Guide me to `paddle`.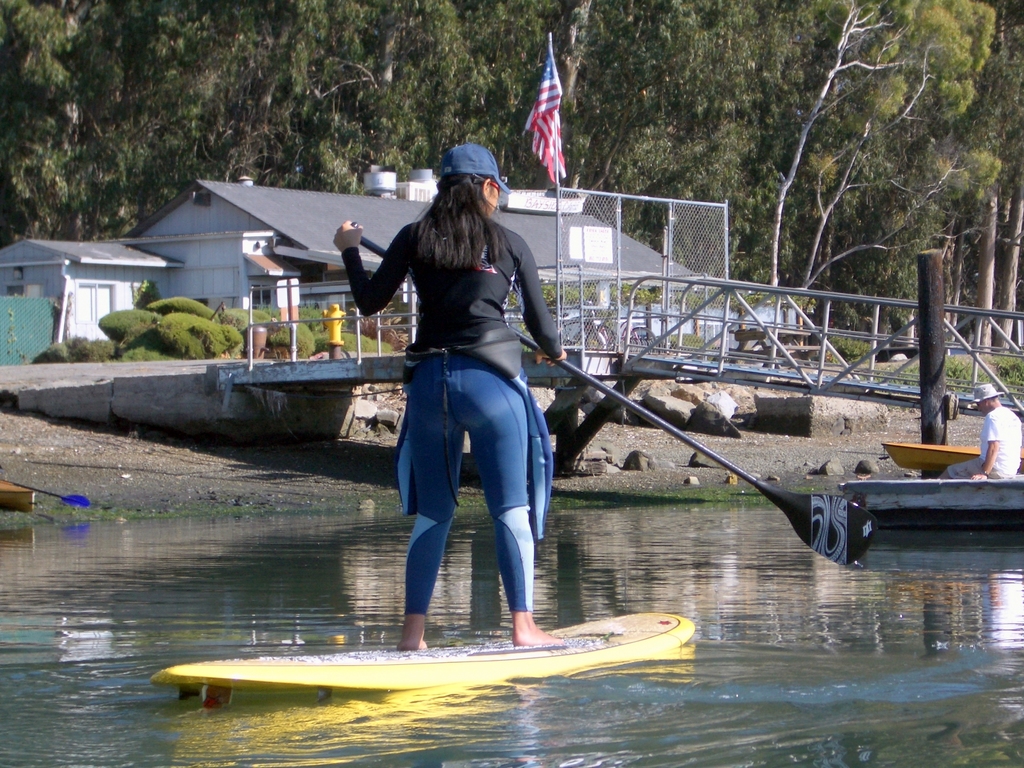
Guidance: <bbox>363, 230, 872, 571</bbox>.
